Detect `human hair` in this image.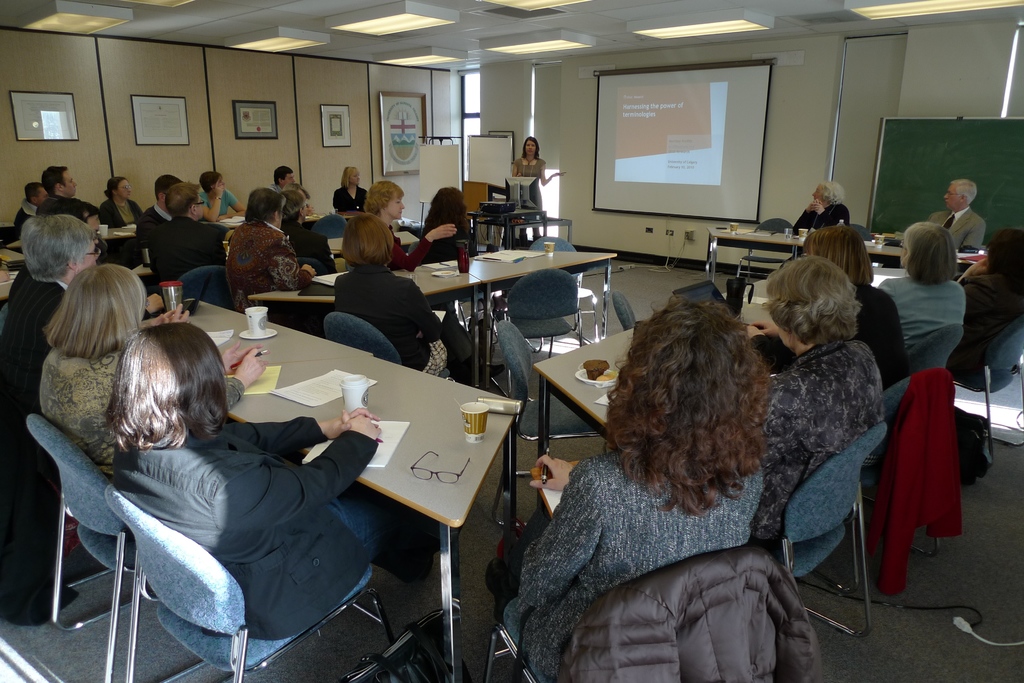
Detection: bbox=[520, 135, 541, 160].
